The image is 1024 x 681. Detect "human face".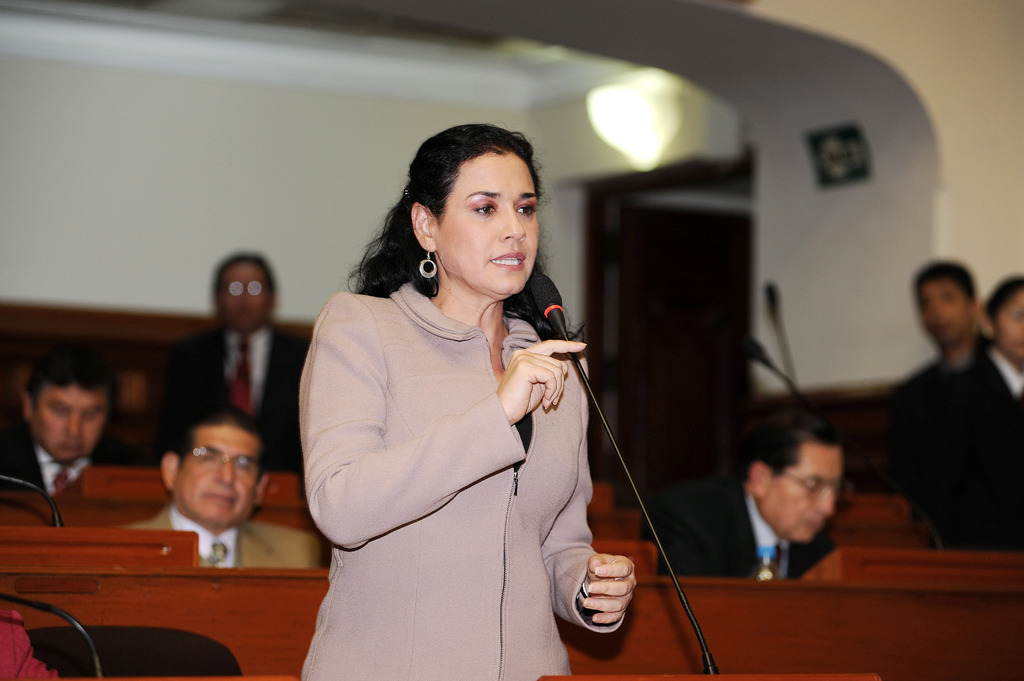
Detection: <bbox>434, 154, 540, 297</bbox>.
